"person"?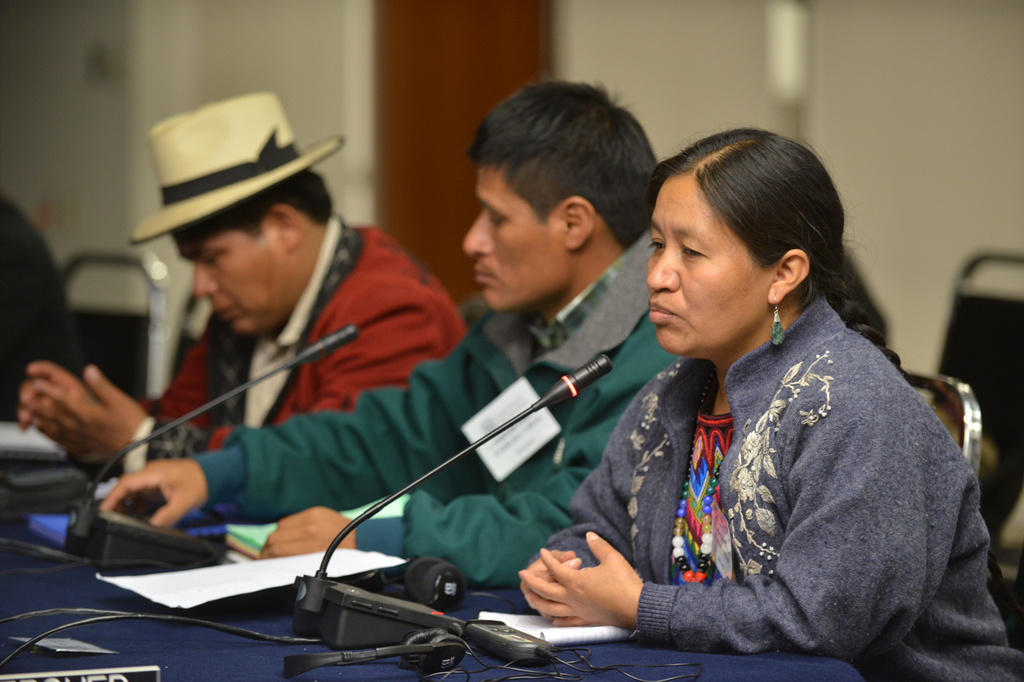
<bbox>20, 88, 467, 473</bbox>
